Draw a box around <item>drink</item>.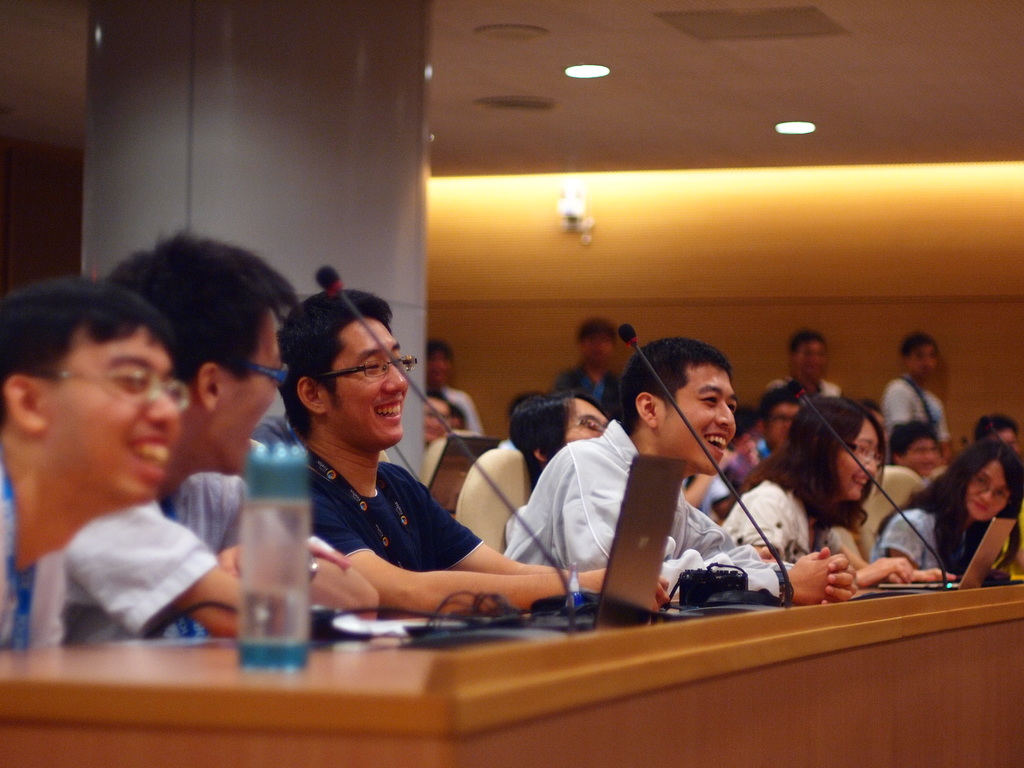
BBox(245, 580, 307, 639).
